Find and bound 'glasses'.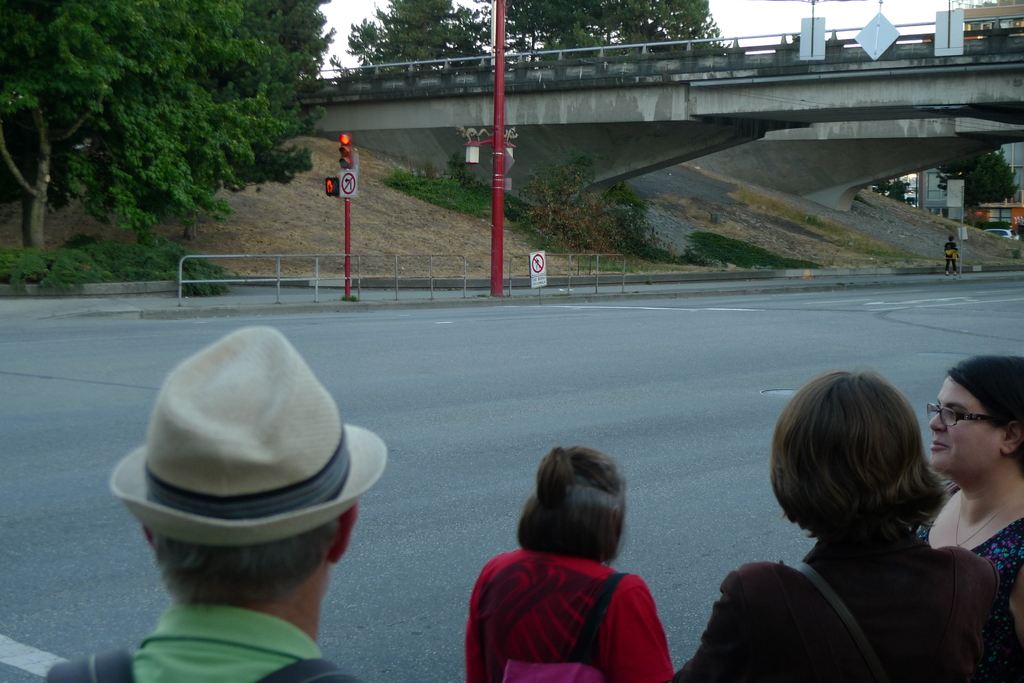
Bound: bbox=[922, 400, 996, 430].
